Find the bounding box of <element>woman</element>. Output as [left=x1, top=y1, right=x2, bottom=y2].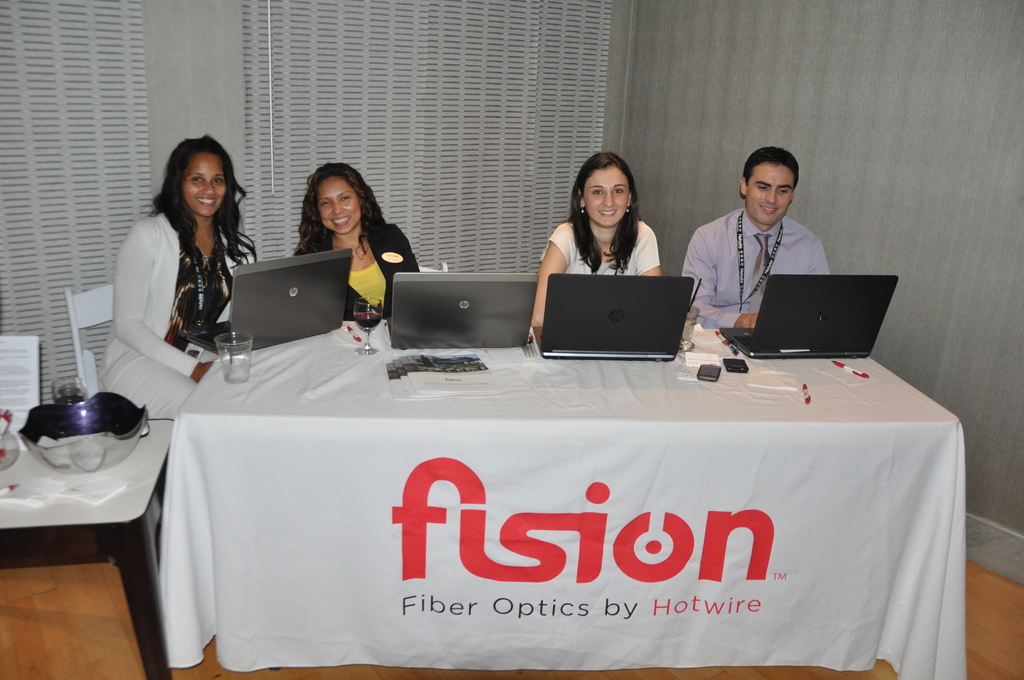
[left=536, top=150, right=665, bottom=329].
